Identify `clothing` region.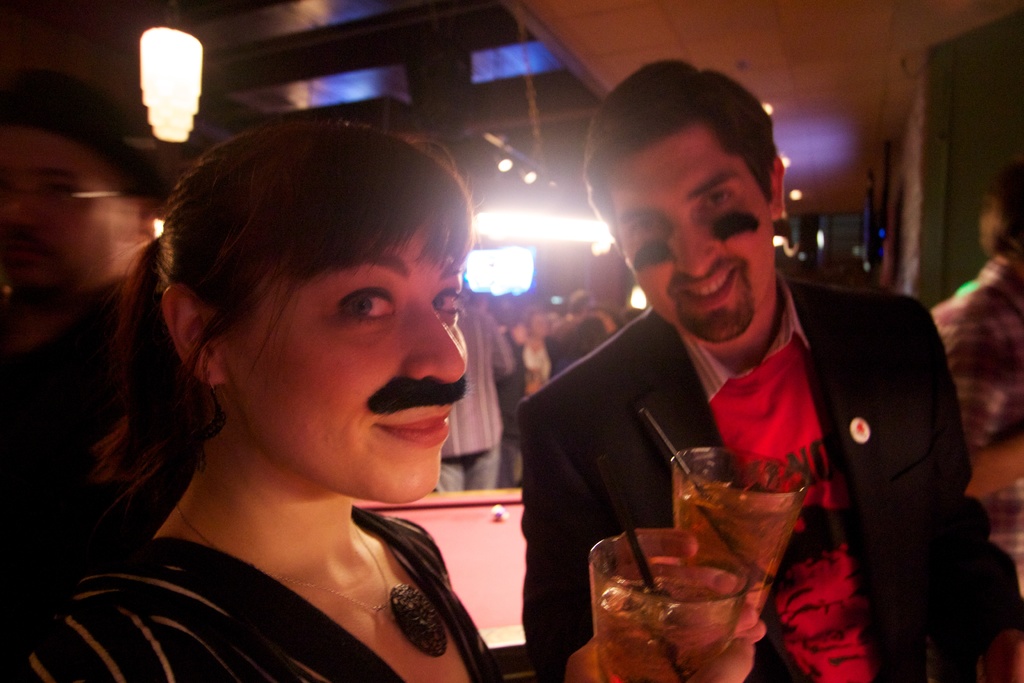
Region: 437,302,506,493.
